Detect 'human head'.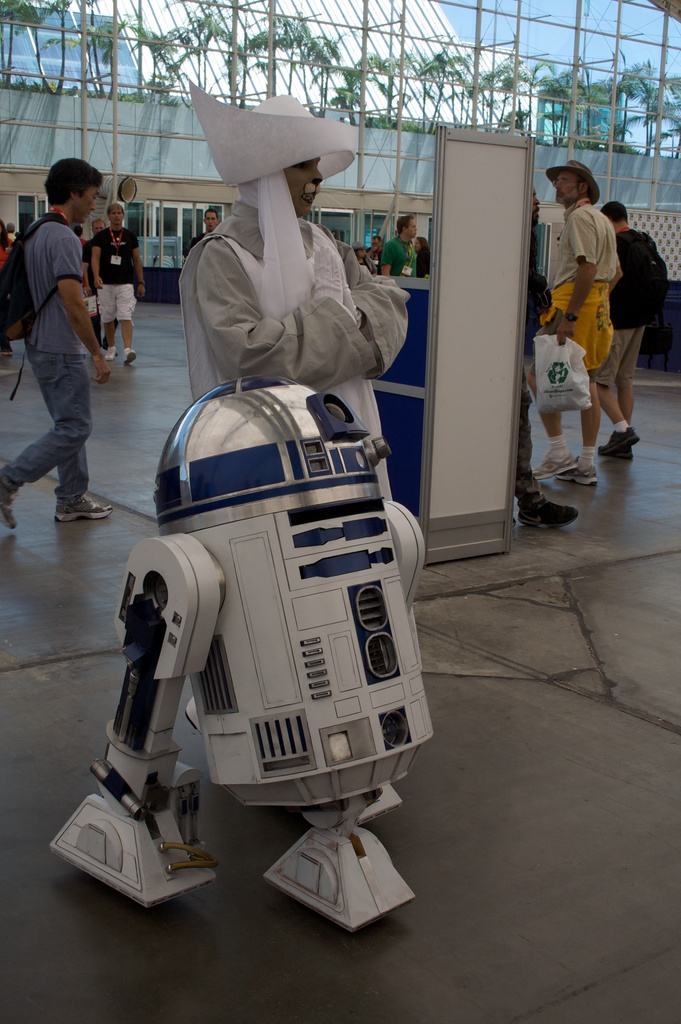
Detected at (203, 207, 222, 236).
